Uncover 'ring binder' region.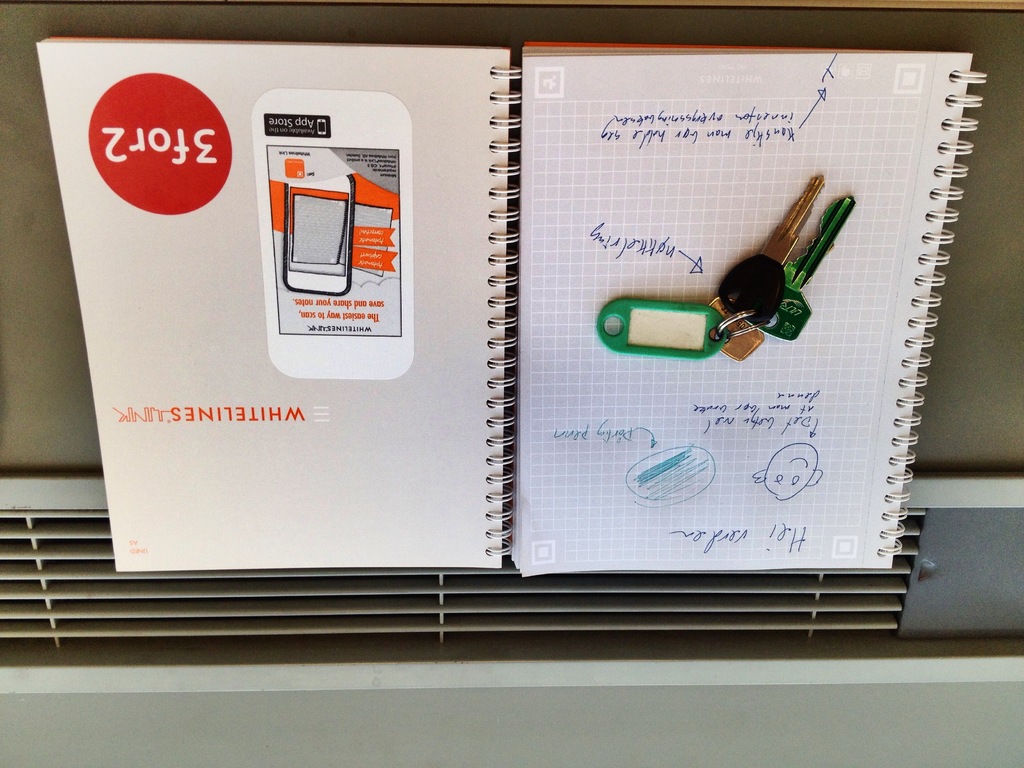
Uncovered: x1=31, y1=35, x2=988, y2=577.
